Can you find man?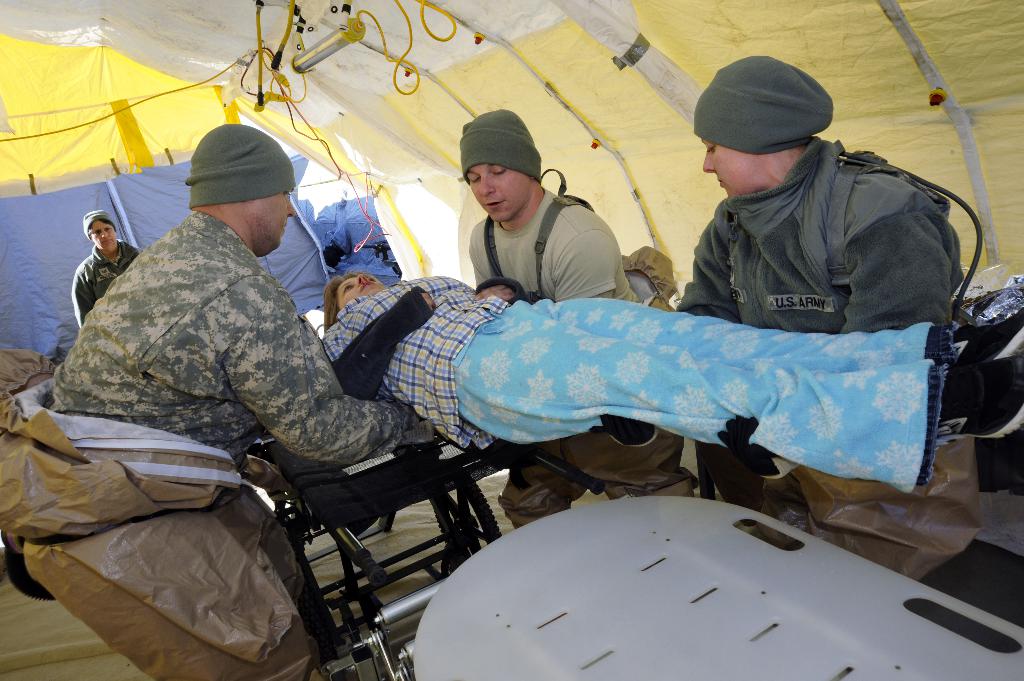
Yes, bounding box: detection(461, 109, 698, 529).
